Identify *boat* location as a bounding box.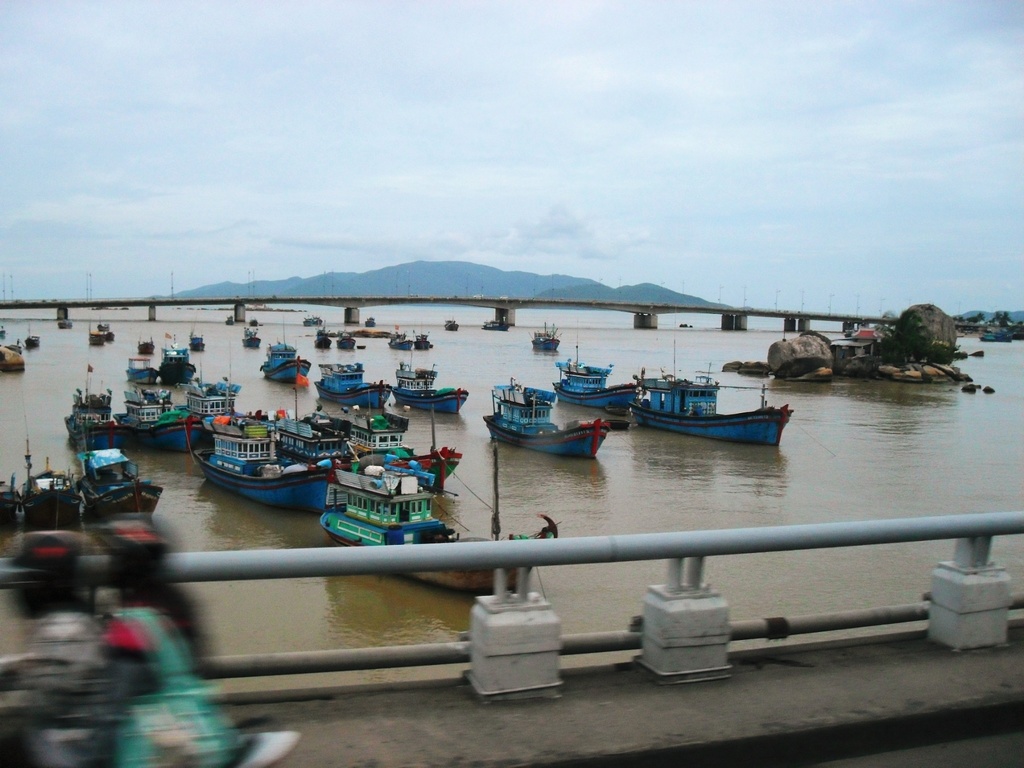
56 318 73 330.
